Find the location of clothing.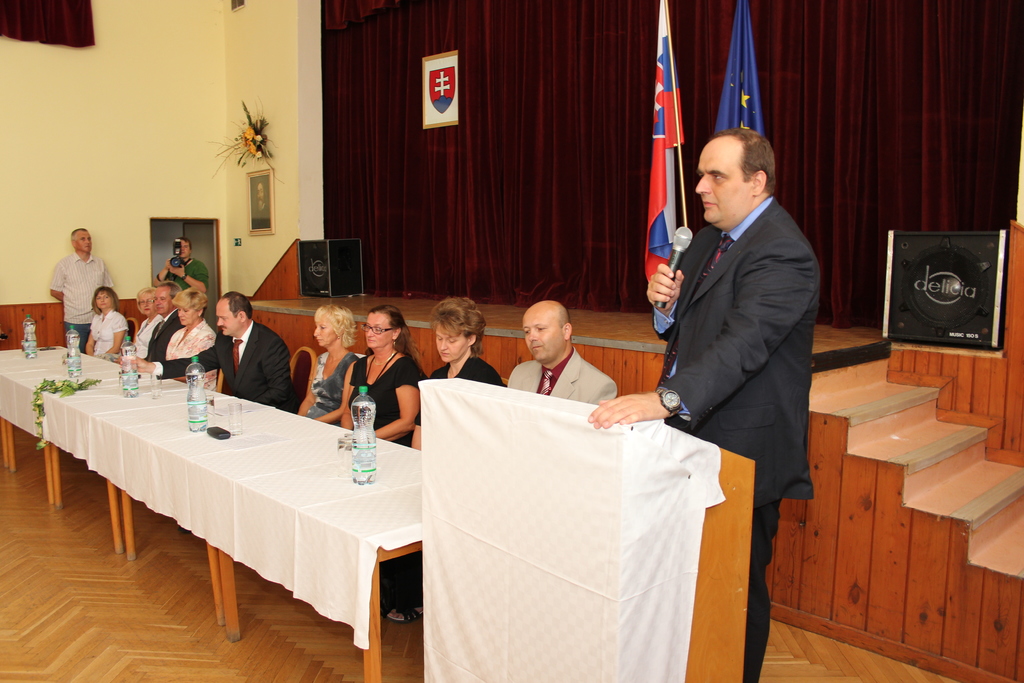
Location: [left=141, top=313, right=182, bottom=370].
